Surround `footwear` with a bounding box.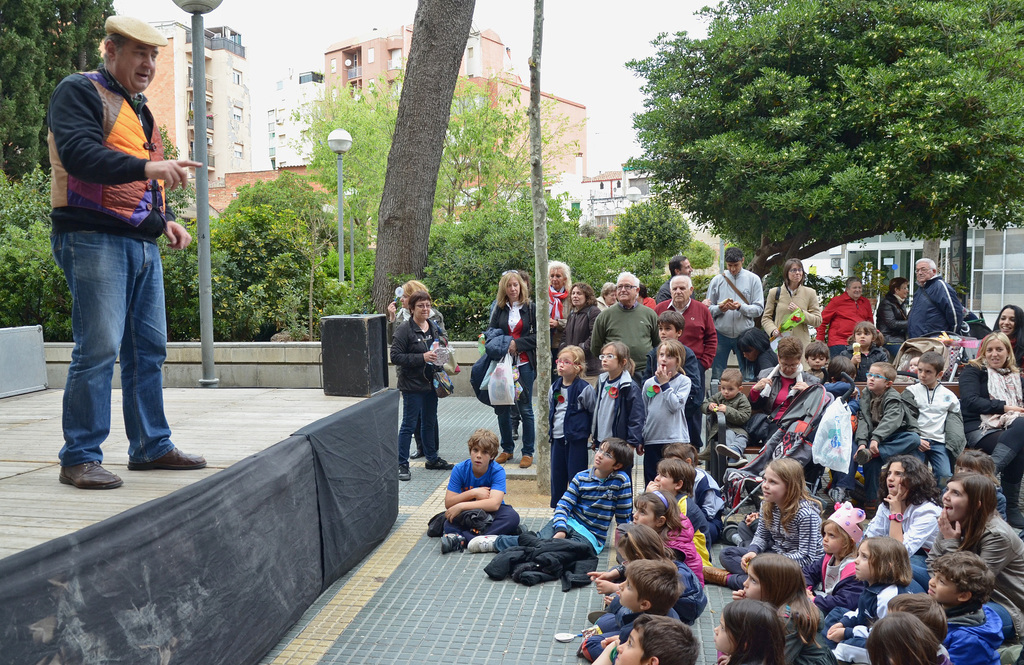
{"x1": 398, "y1": 458, "x2": 412, "y2": 479}.
